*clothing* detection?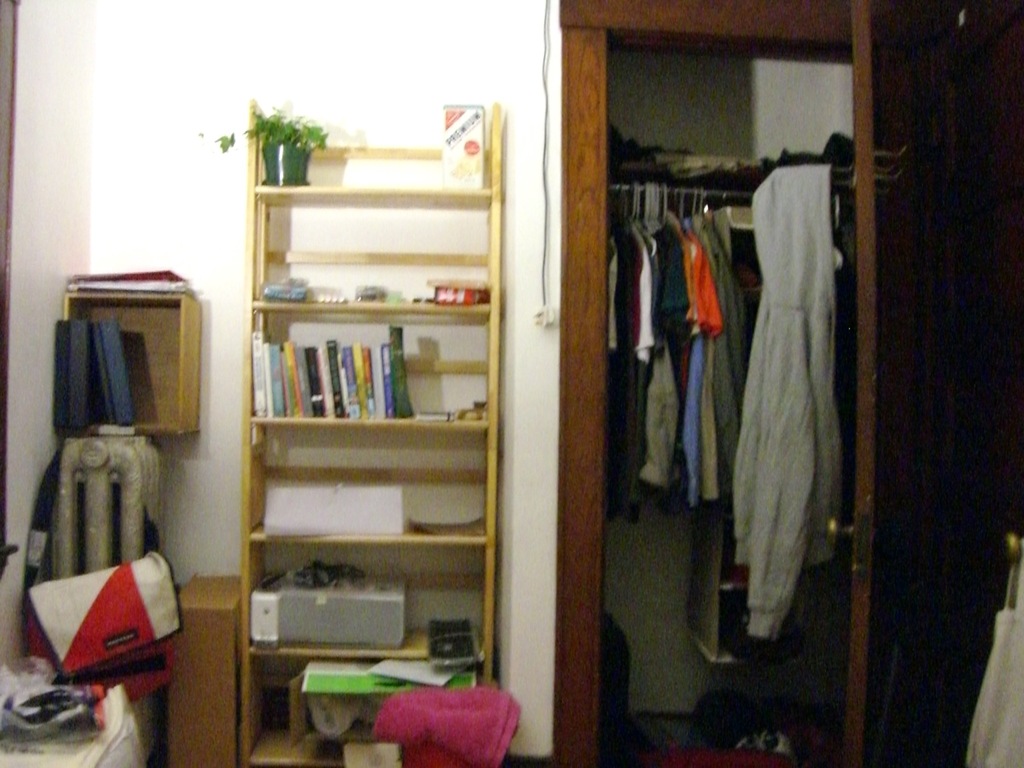
625, 255, 640, 462
